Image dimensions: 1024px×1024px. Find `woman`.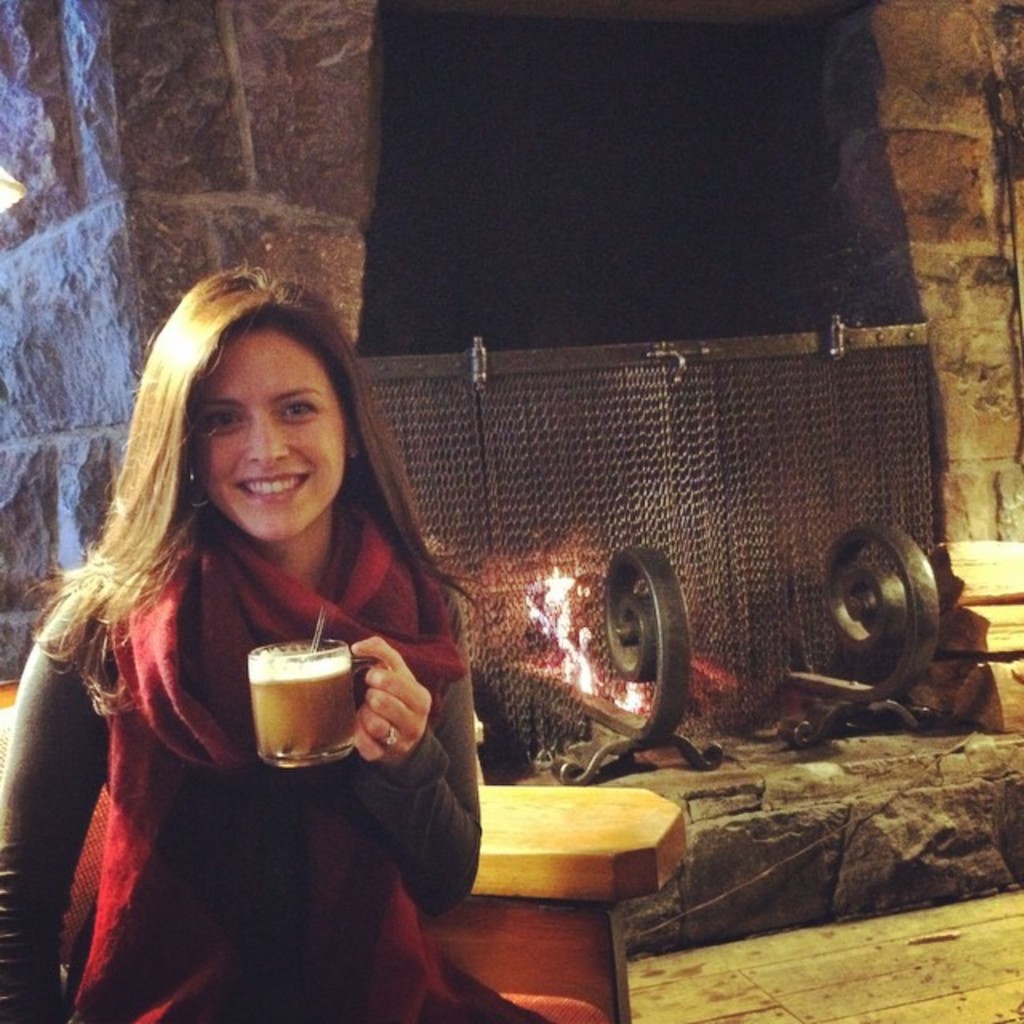
bbox(82, 318, 462, 941).
